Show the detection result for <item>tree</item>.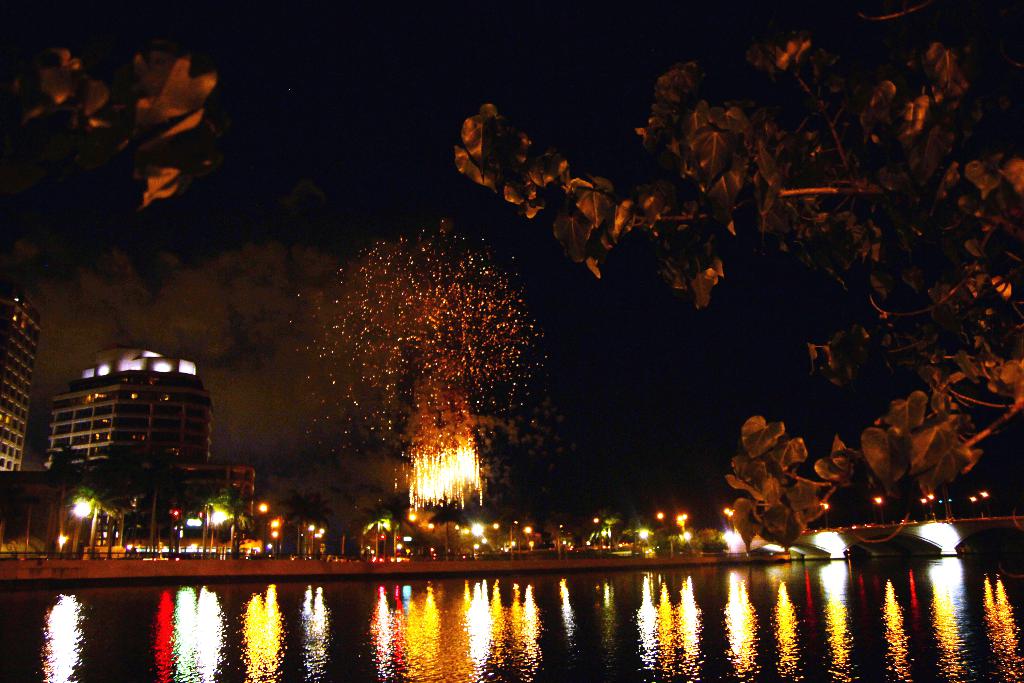
(663,519,694,558).
